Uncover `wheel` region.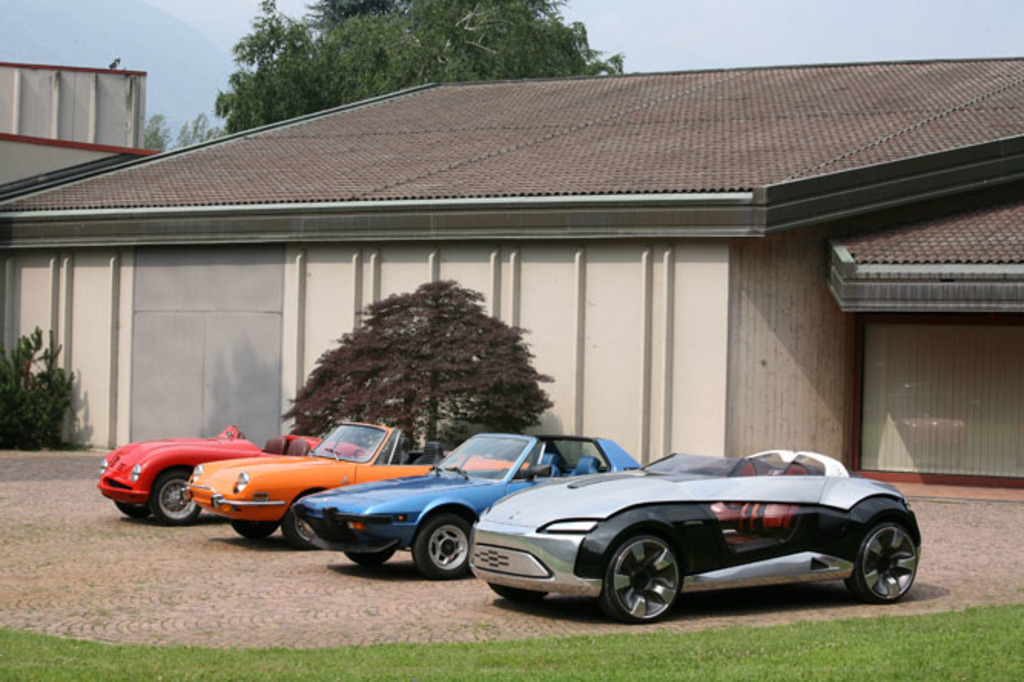
Uncovered: 846,521,915,602.
